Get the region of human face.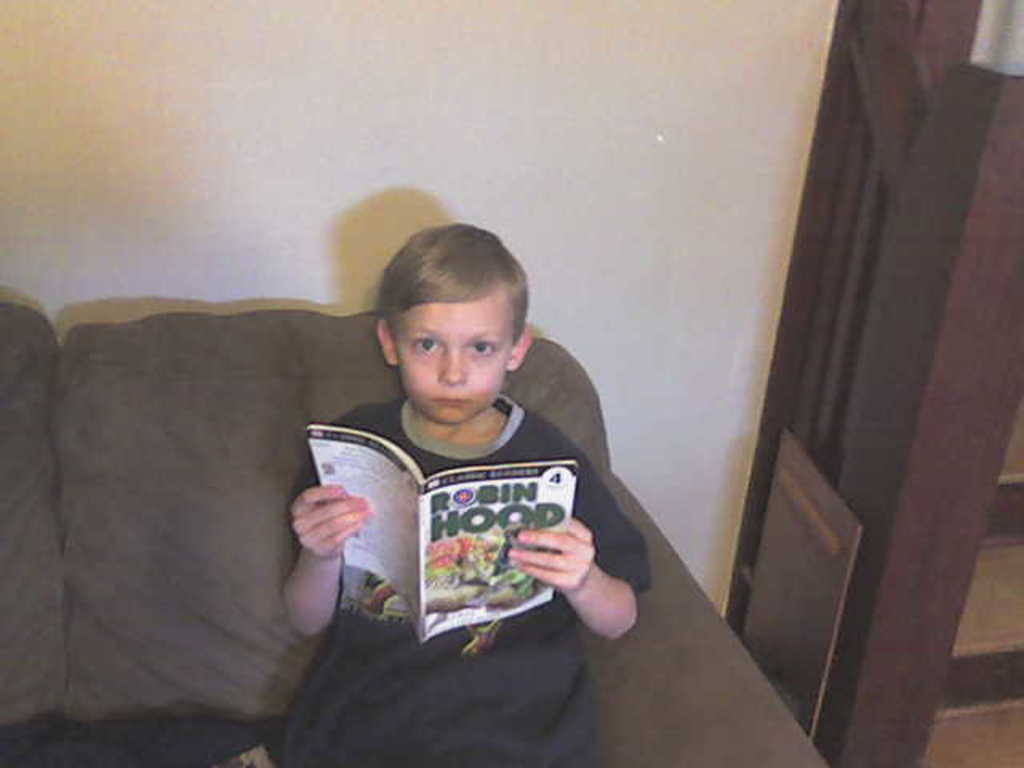
l=398, t=298, r=506, b=419.
